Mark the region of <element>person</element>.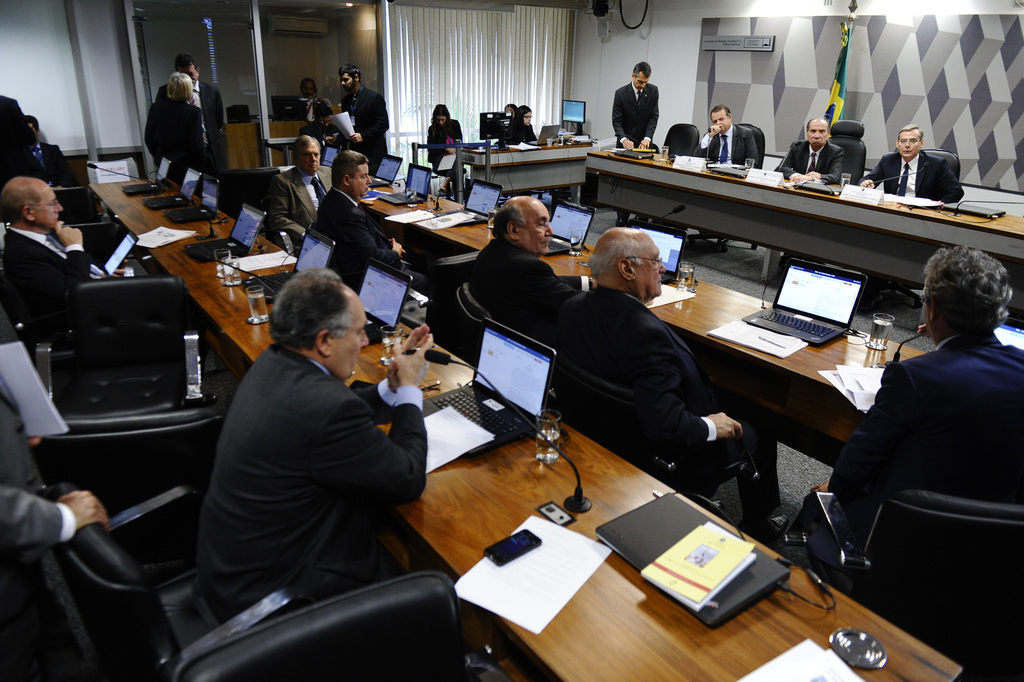
Region: x1=307, y1=152, x2=434, y2=304.
